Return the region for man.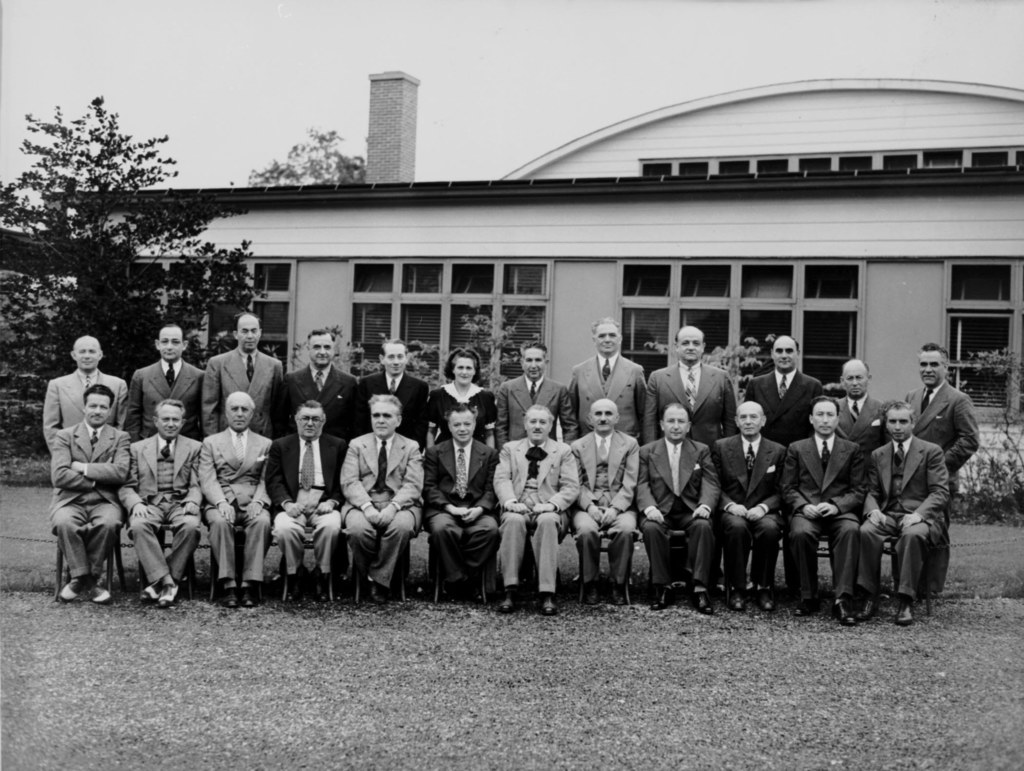
<box>125,321,205,441</box>.
